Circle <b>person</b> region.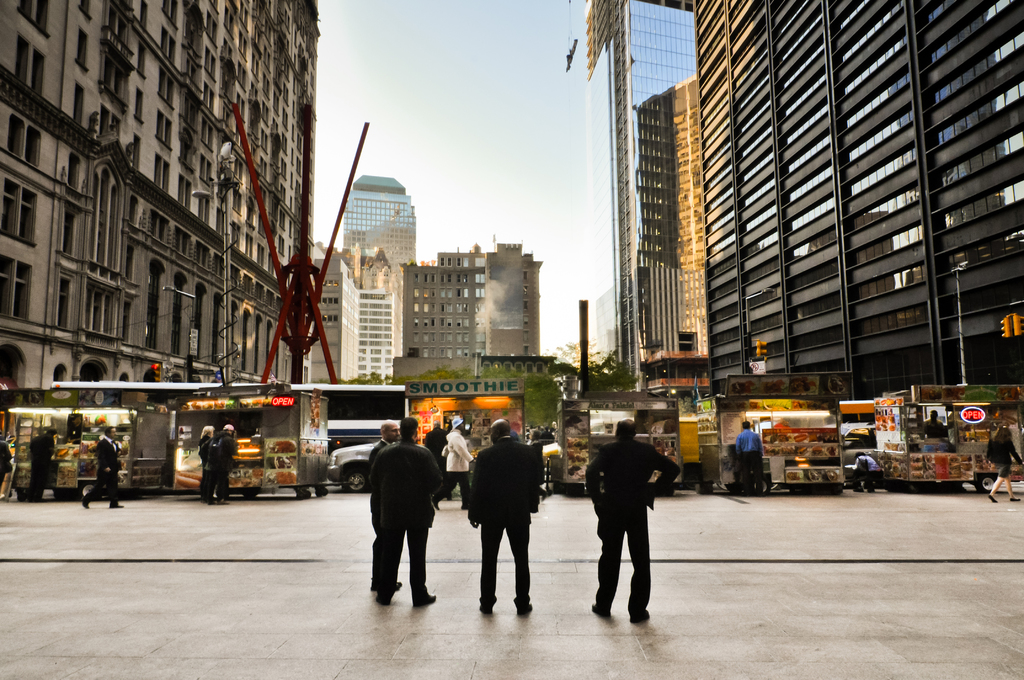
Region: bbox=(215, 419, 237, 494).
